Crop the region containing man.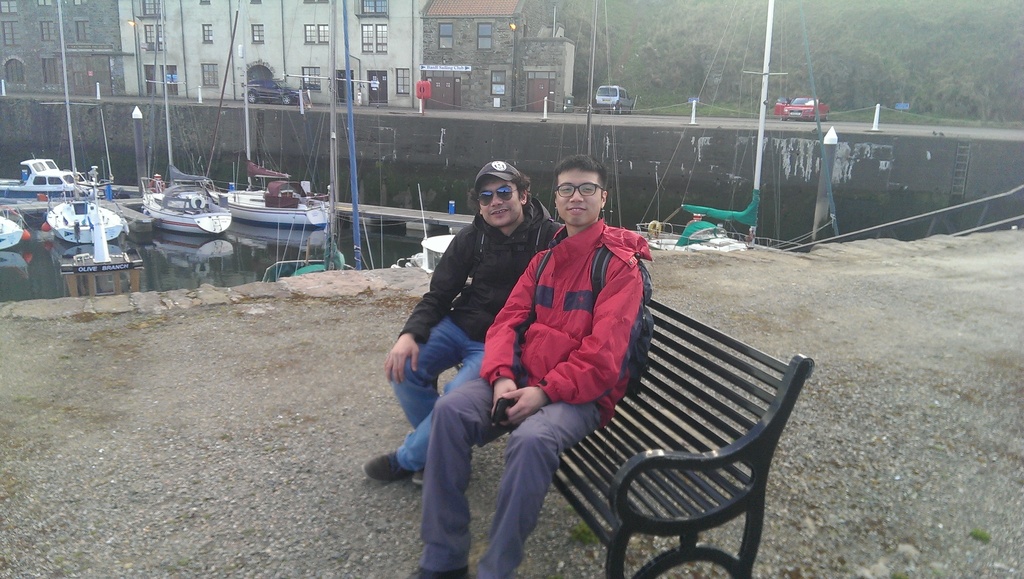
Crop region: <bbox>401, 152, 653, 578</bbox>.
